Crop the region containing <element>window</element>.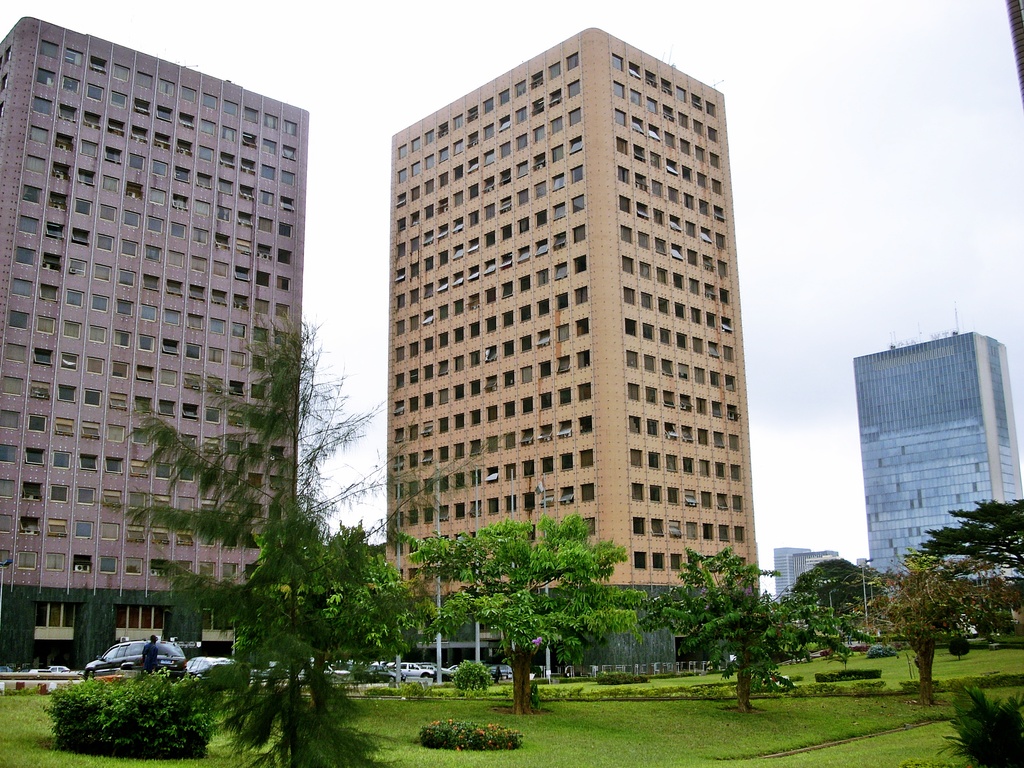
Crop region: x1=468 y1=320 x2=479 y2=341.
